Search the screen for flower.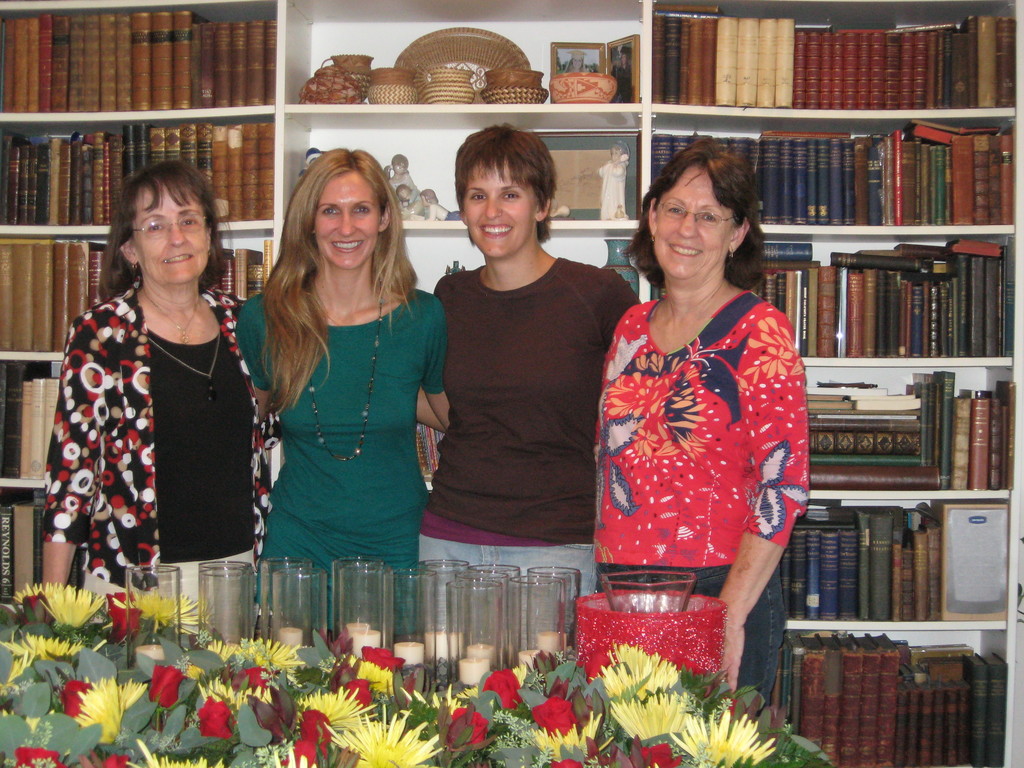
Found at [59,680,99,721].
